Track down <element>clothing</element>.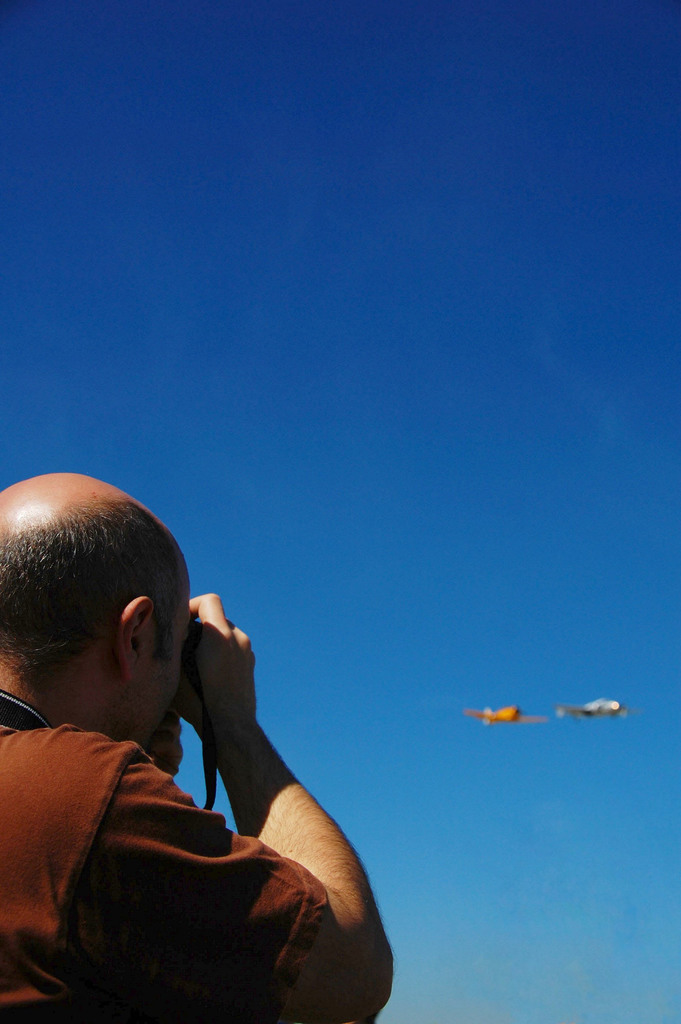
Tracked to l=17, t=628, r=384, b=1022.
